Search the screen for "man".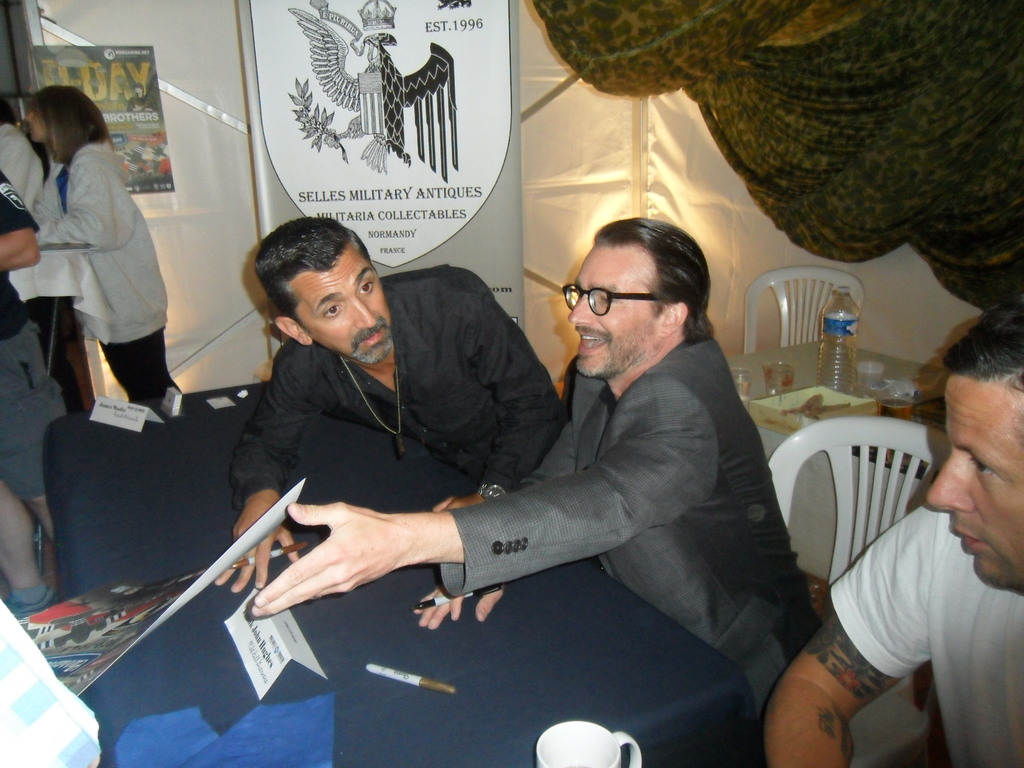
Found at [left=0, top=173, right=84, bottom=619].
